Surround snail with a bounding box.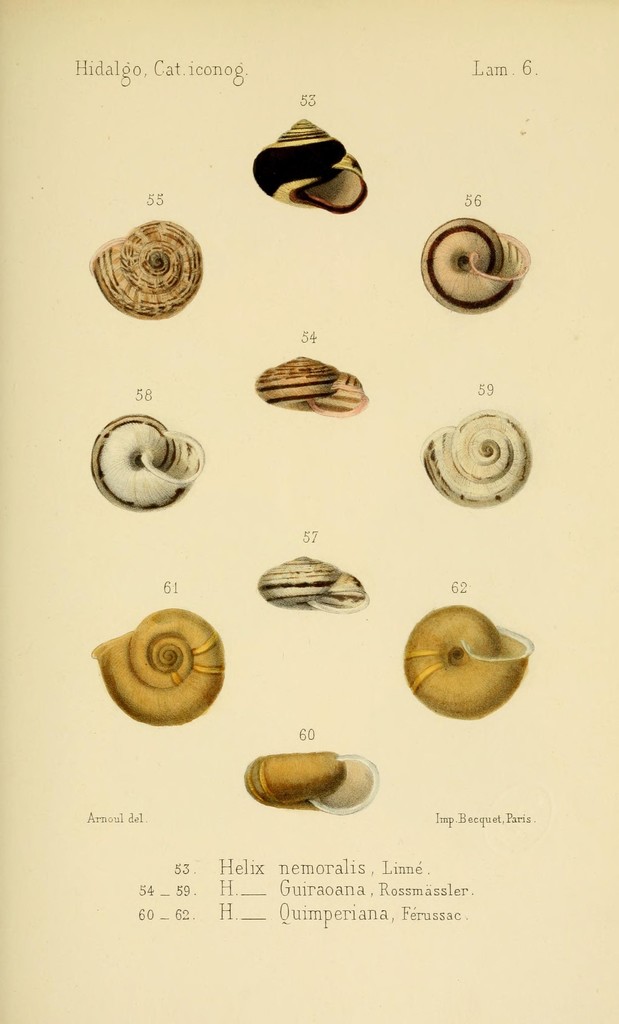
x1=255, y1=113, x2=368, y2=216.
